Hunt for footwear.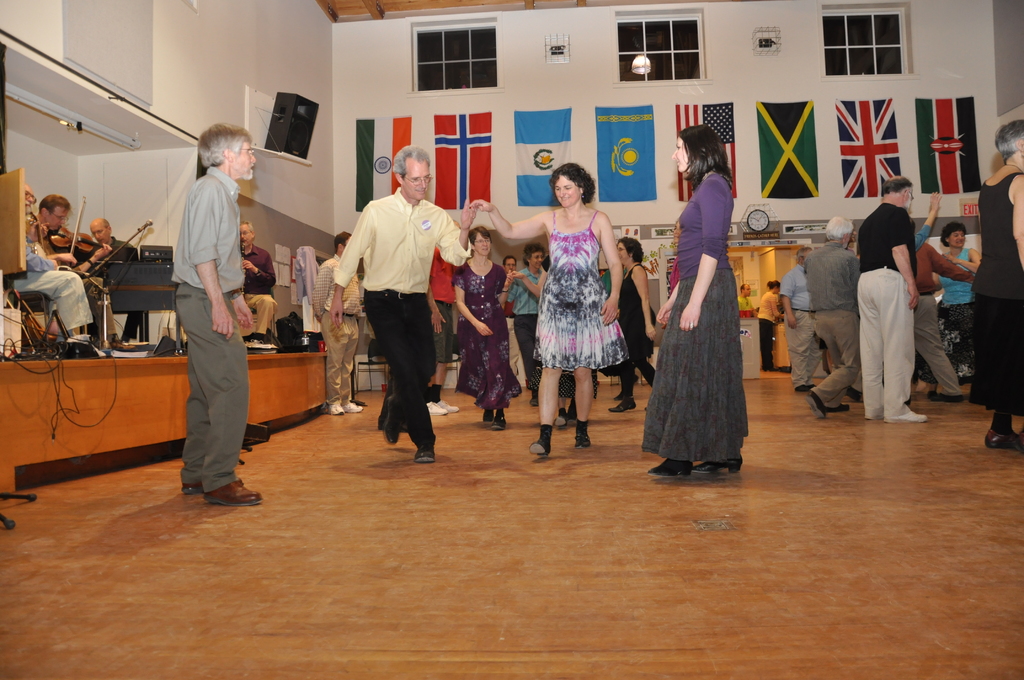
Hunted down at box=[426, 401, 446, 417].
